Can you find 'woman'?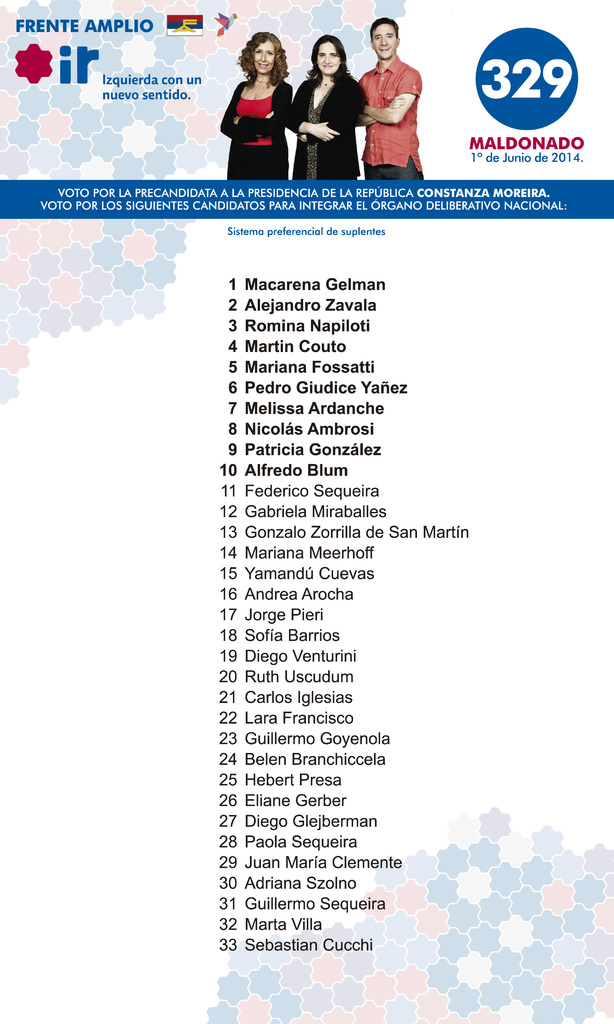
Yes, bounding box: 297 29 367 168.
